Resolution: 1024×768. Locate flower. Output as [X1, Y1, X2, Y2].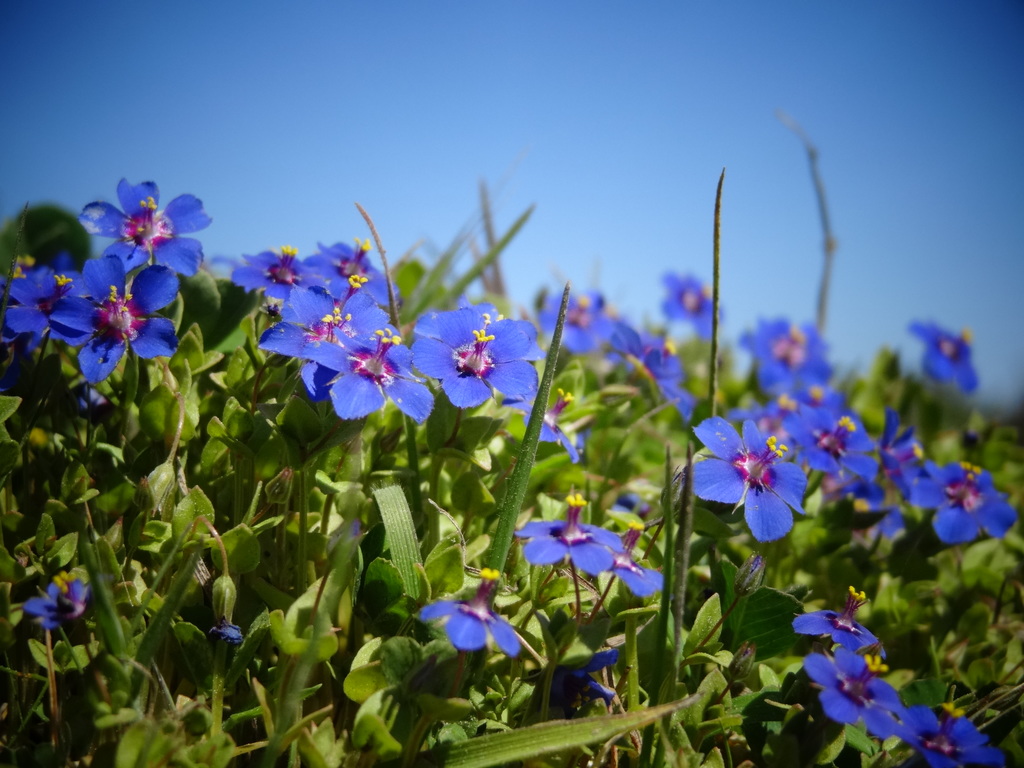
[908, 704, 1002, 767].
